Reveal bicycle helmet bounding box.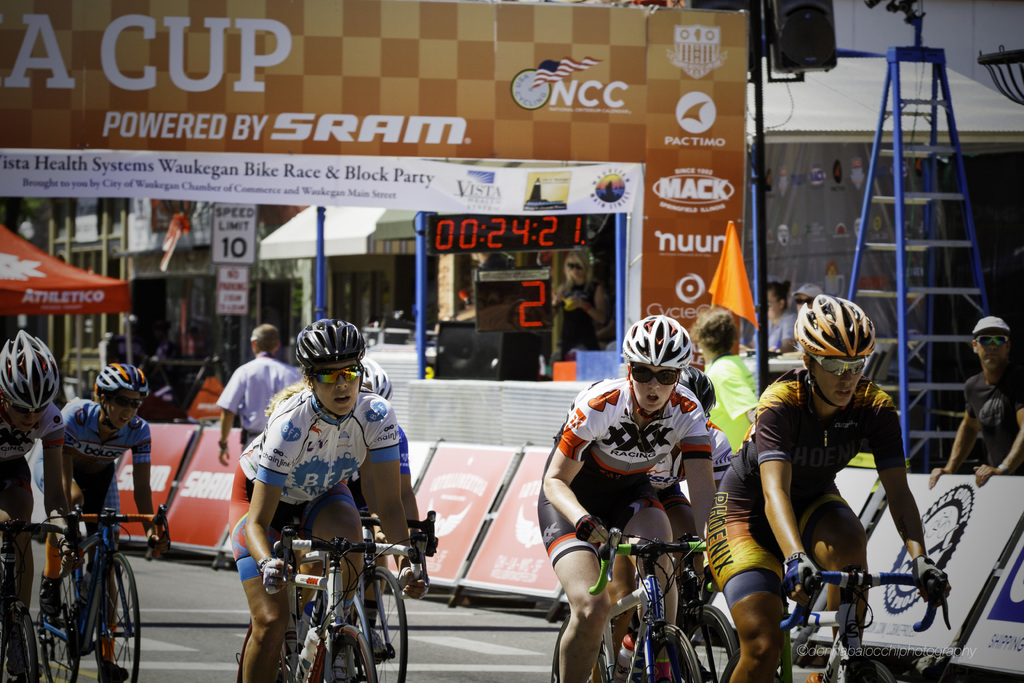
Revealed: detection(621, 312, 692, 370).
